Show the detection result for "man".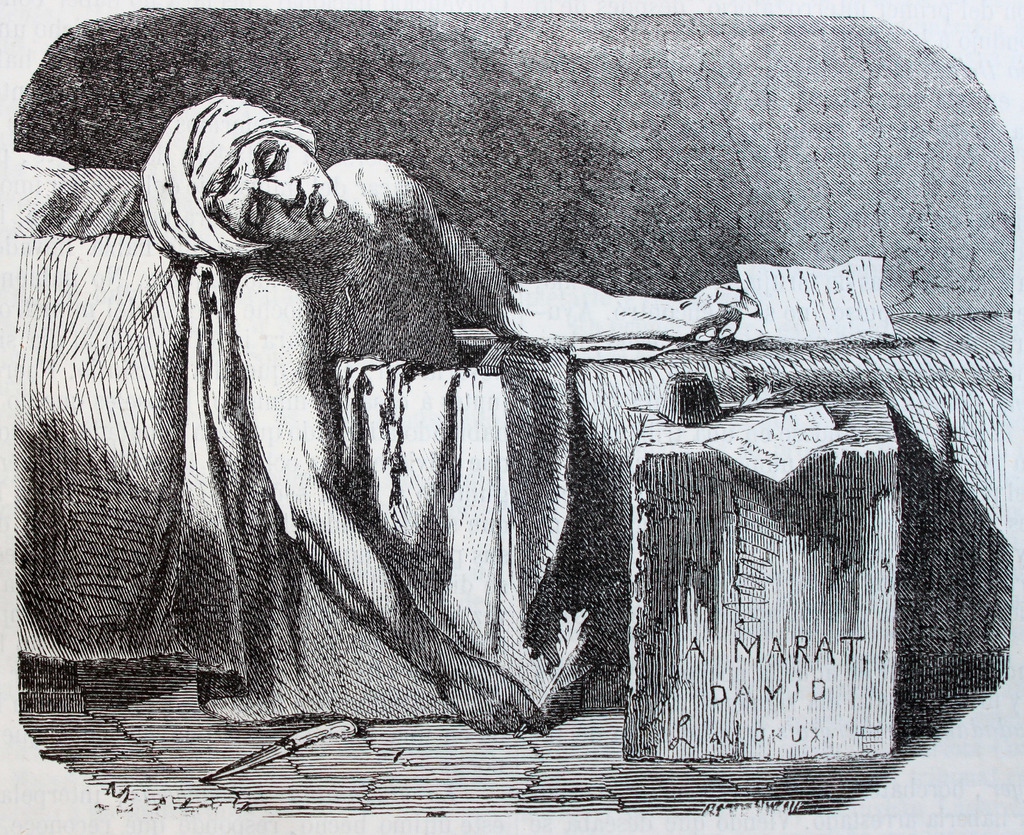
[x1=141, y1=92, x2=756, y2=732].
